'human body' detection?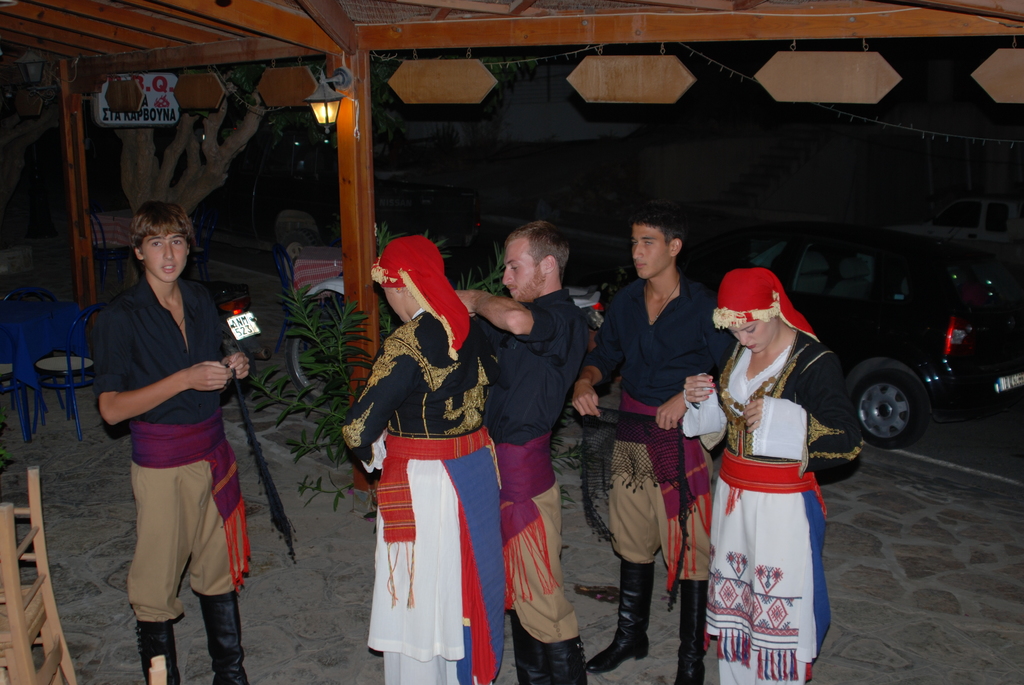
detection(456, 218, 589, 684)
